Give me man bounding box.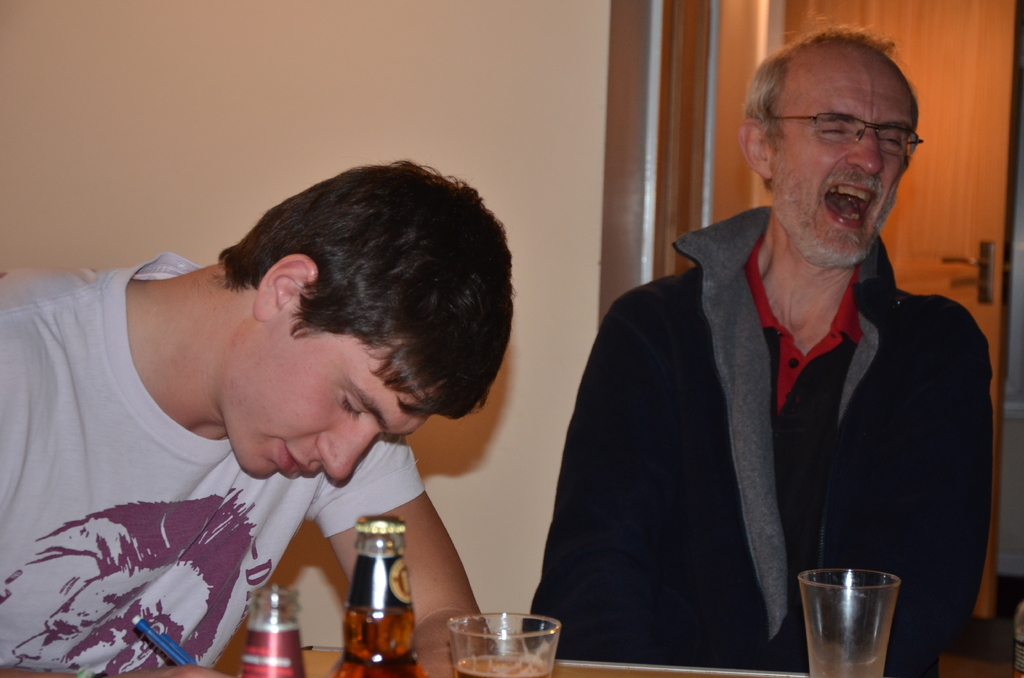
Rect(545, 44, 1003, 638).
